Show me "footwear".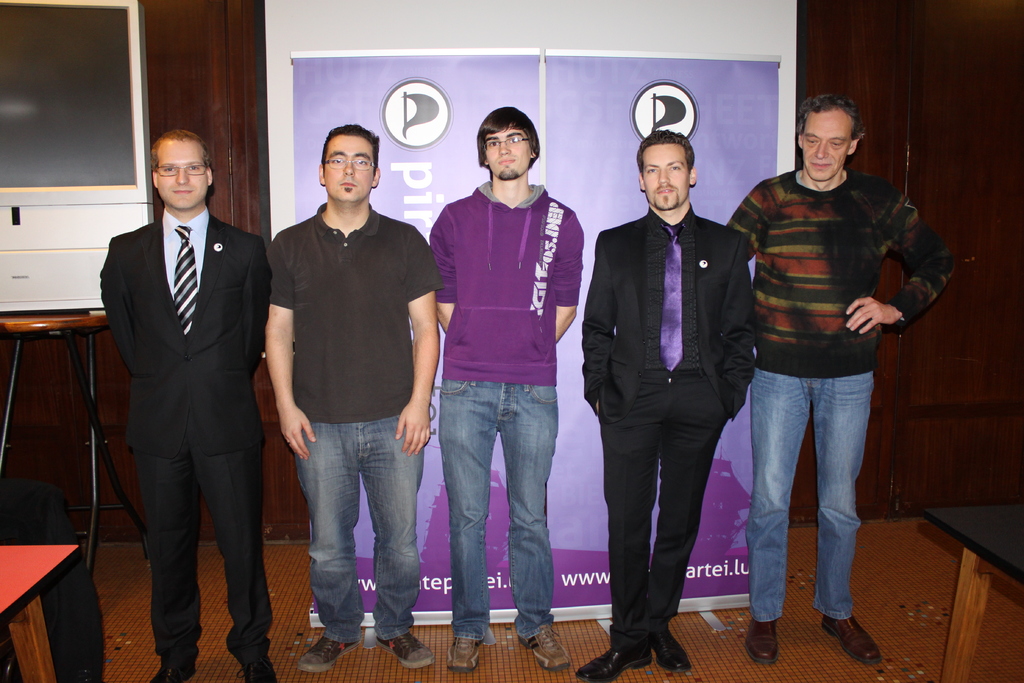
"footwear" is here: region(298, 634, 358, 671).
